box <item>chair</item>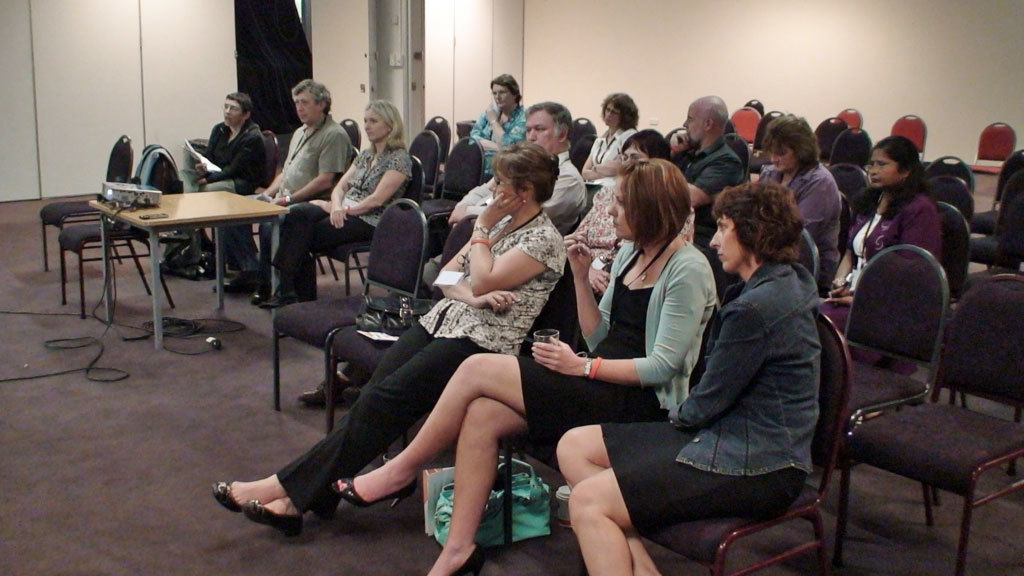
(799, 219, 823, 279)
